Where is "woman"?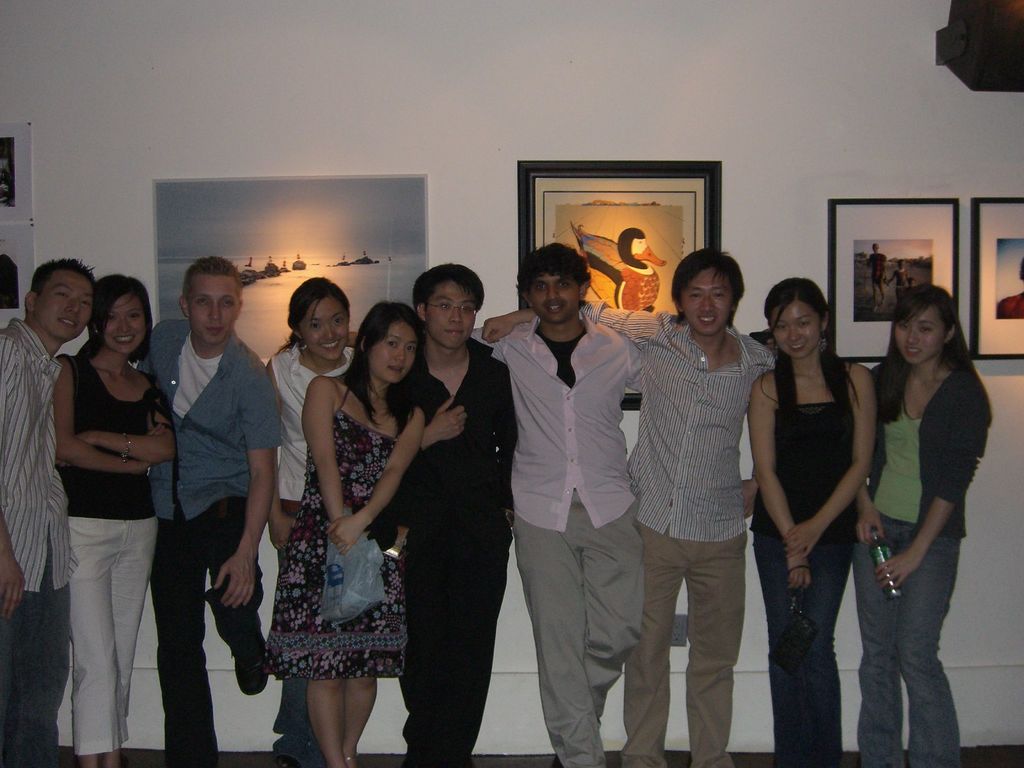
locate(848, 280, 991, 767).
